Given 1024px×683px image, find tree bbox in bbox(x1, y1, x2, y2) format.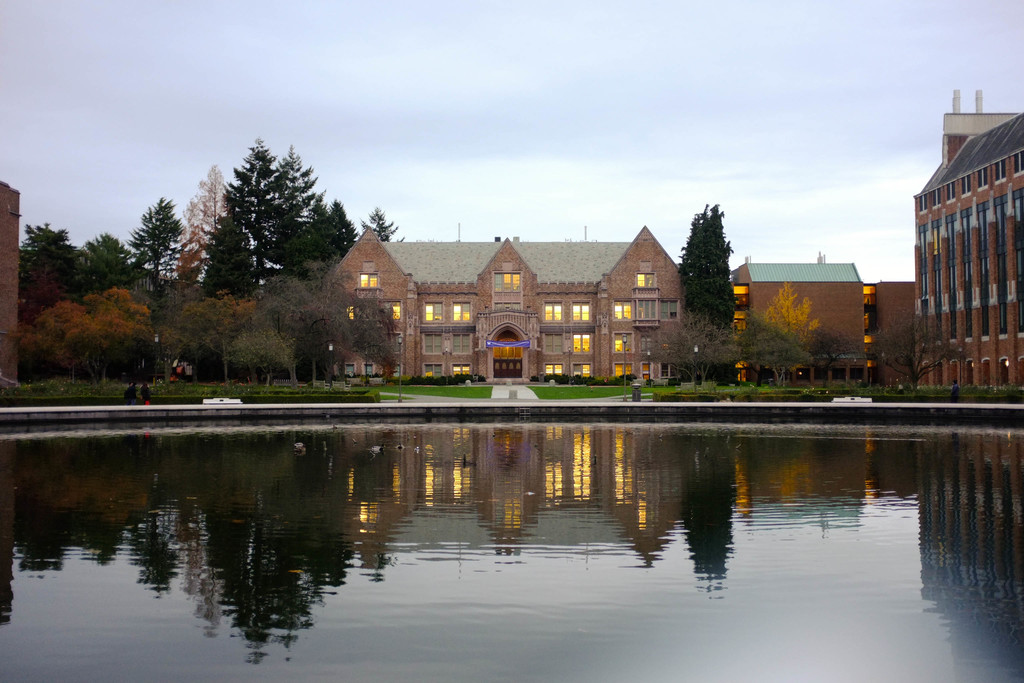
bbox(3, 211, 133, 322).
